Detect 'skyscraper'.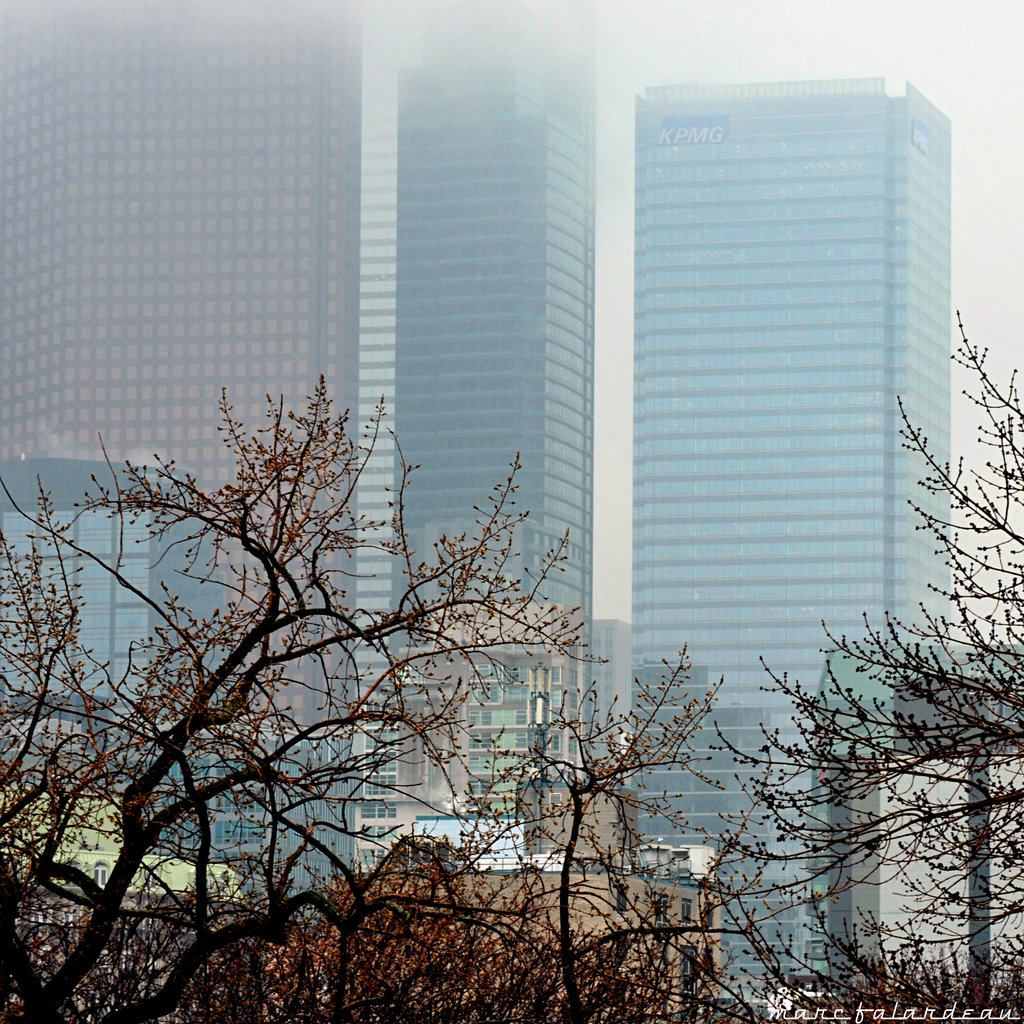
Detected at 642:68:946:1023.
